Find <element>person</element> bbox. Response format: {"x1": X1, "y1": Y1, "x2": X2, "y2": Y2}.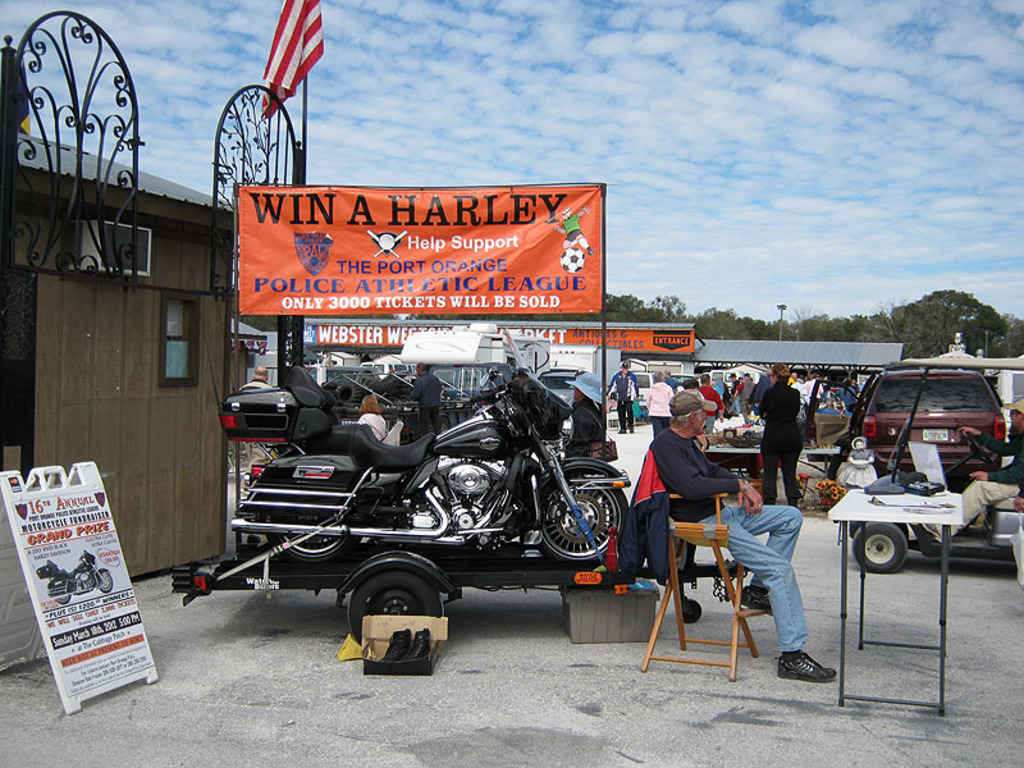
{"x1": 559, "y1": 370, "x2": 609, "y2": 463}.
